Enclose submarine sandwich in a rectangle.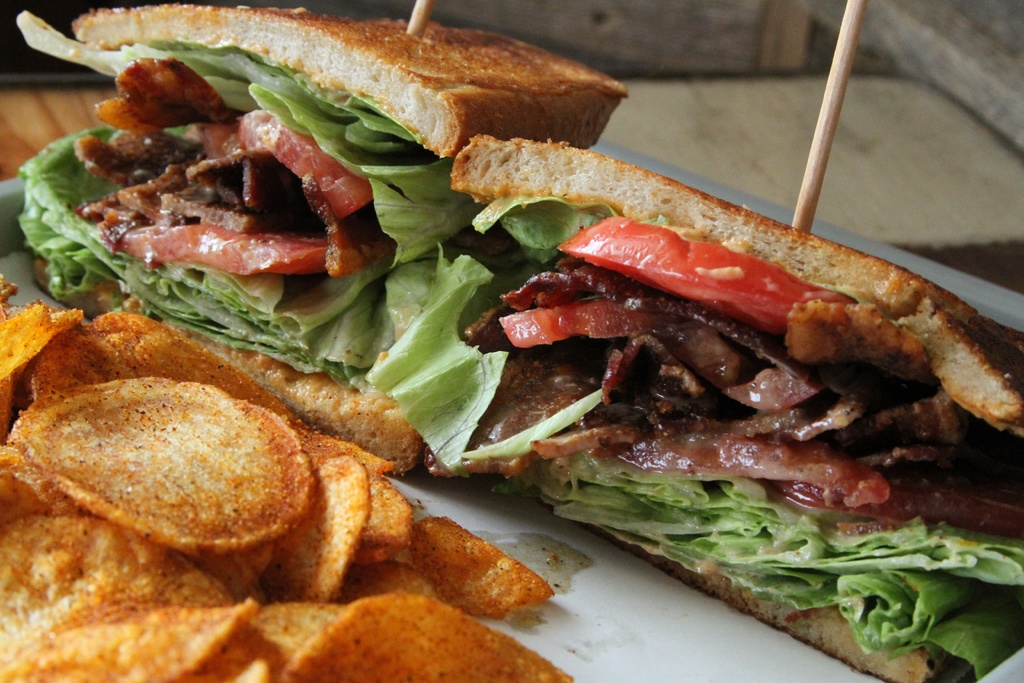
<region>47, 12, 974, 617</region>.
